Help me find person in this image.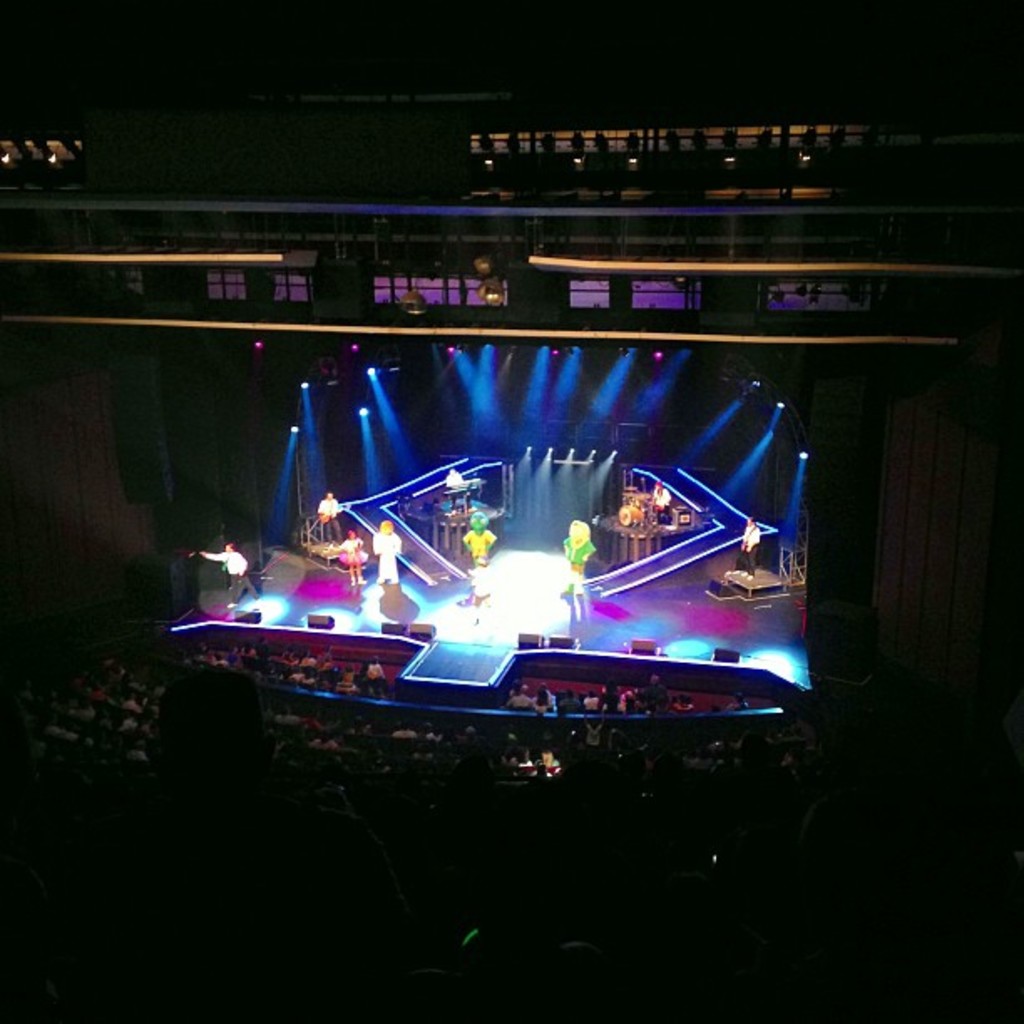
Found it: [x1=738, y1=514, x2=763, y2=576].
